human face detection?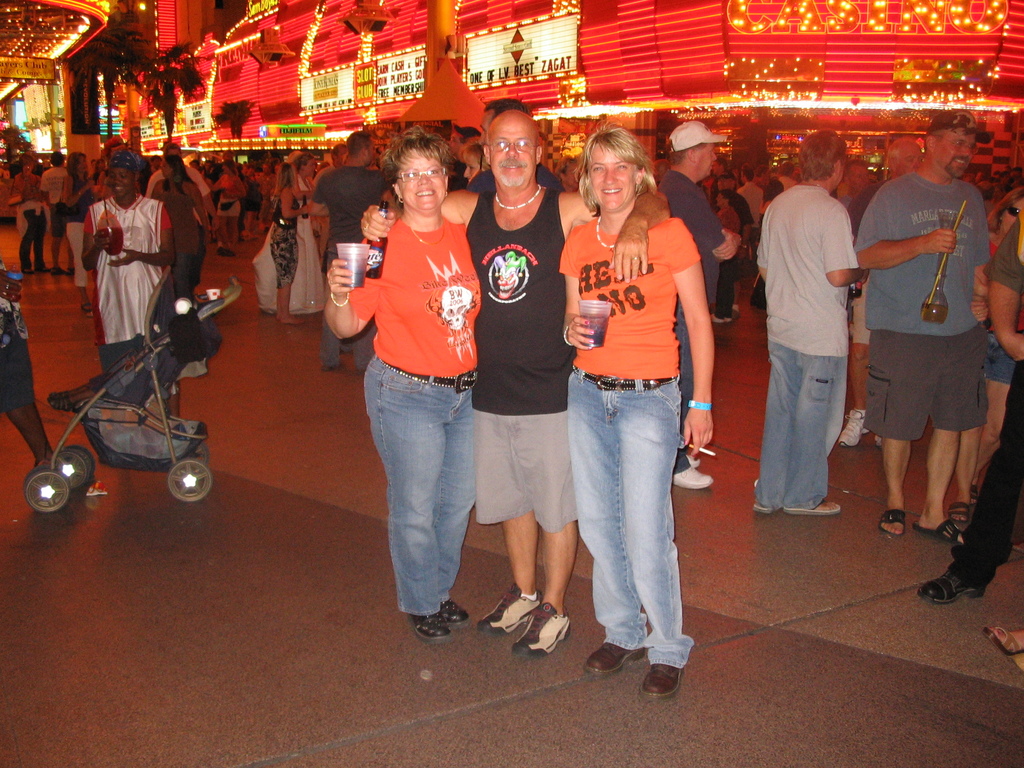
[850, 164, 872, 192]
